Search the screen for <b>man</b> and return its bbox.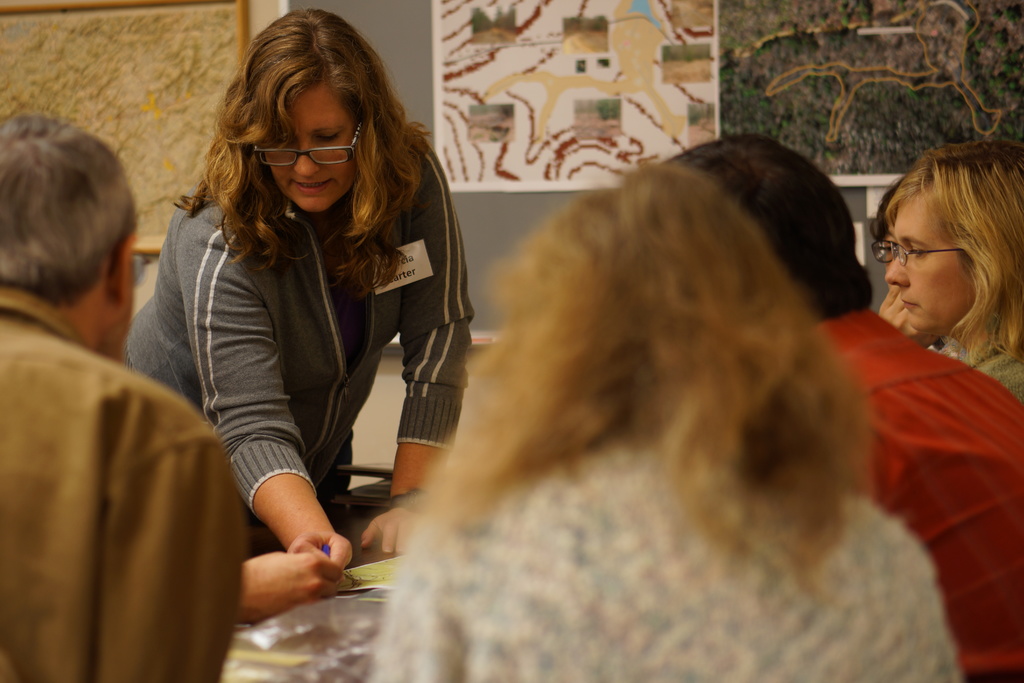
Found: (left=0, top=112, right=223, bottom=682).
